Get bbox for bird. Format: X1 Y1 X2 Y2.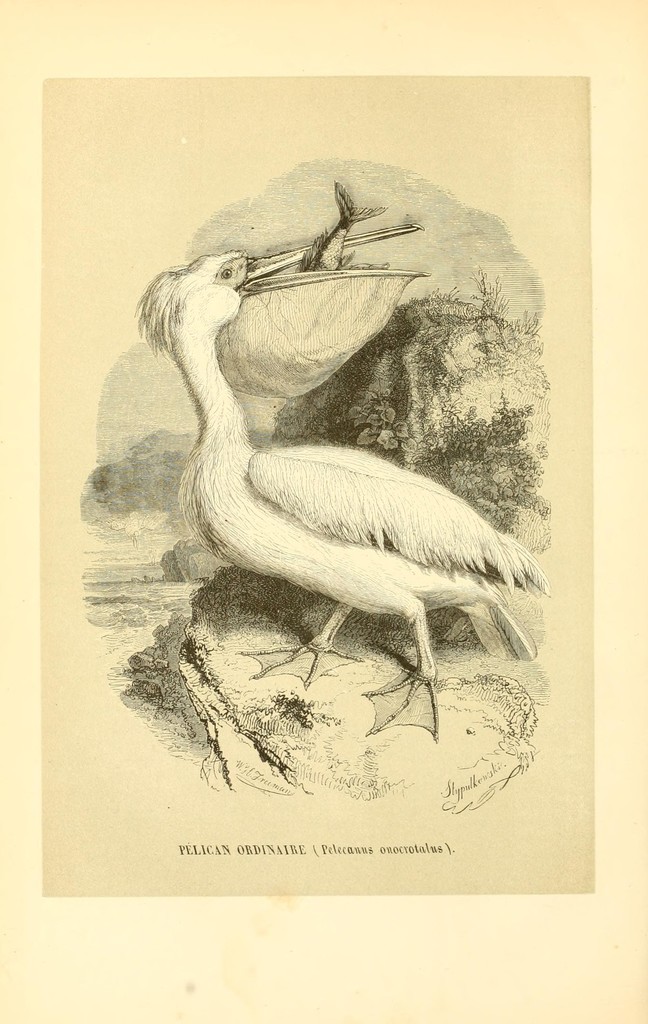
131 171 560 747.
